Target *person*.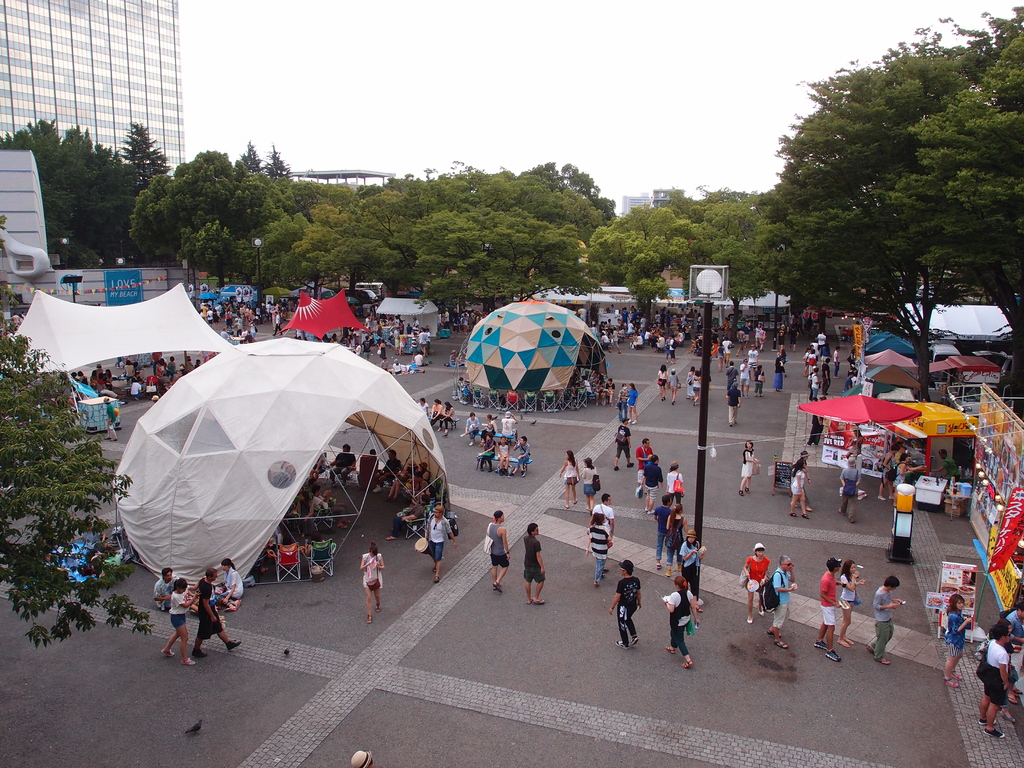
Target region: select_region(292, 492, 315, 531).
